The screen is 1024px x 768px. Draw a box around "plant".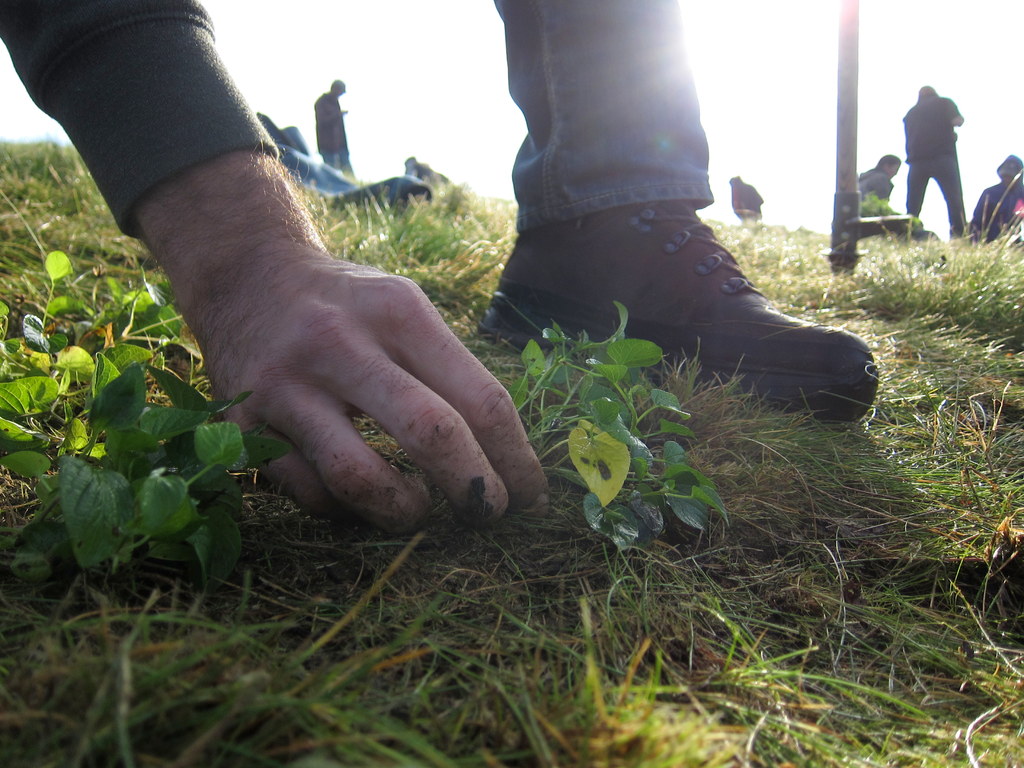
detection(0, 318, 301, 593).
